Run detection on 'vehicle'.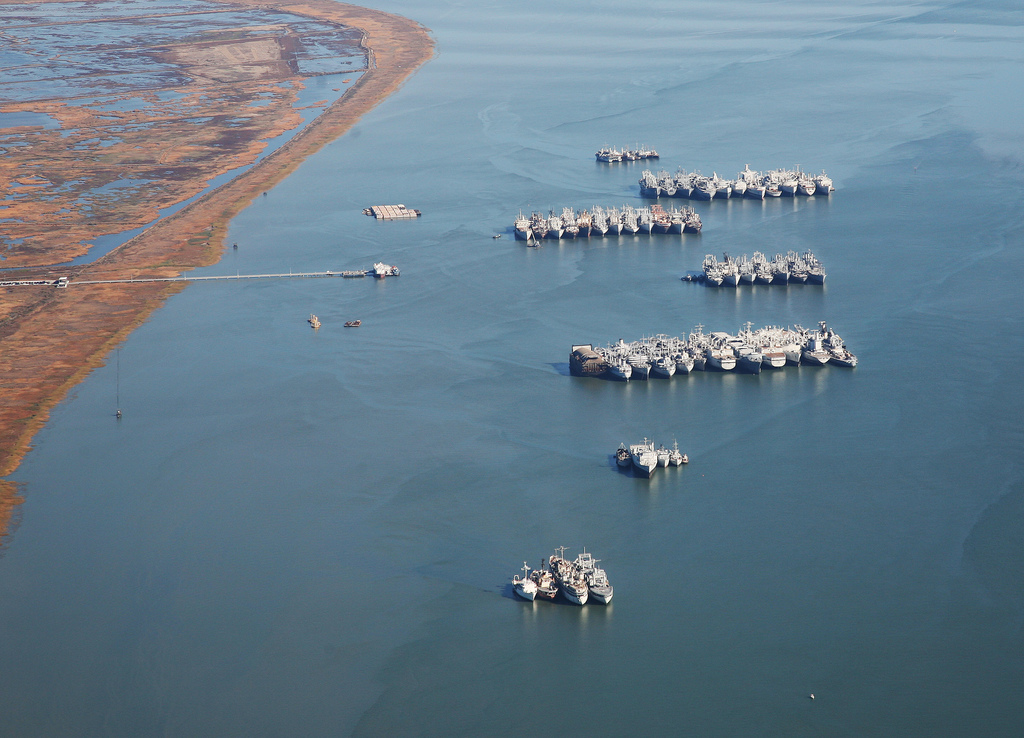
Result: 656:446:672:467.
